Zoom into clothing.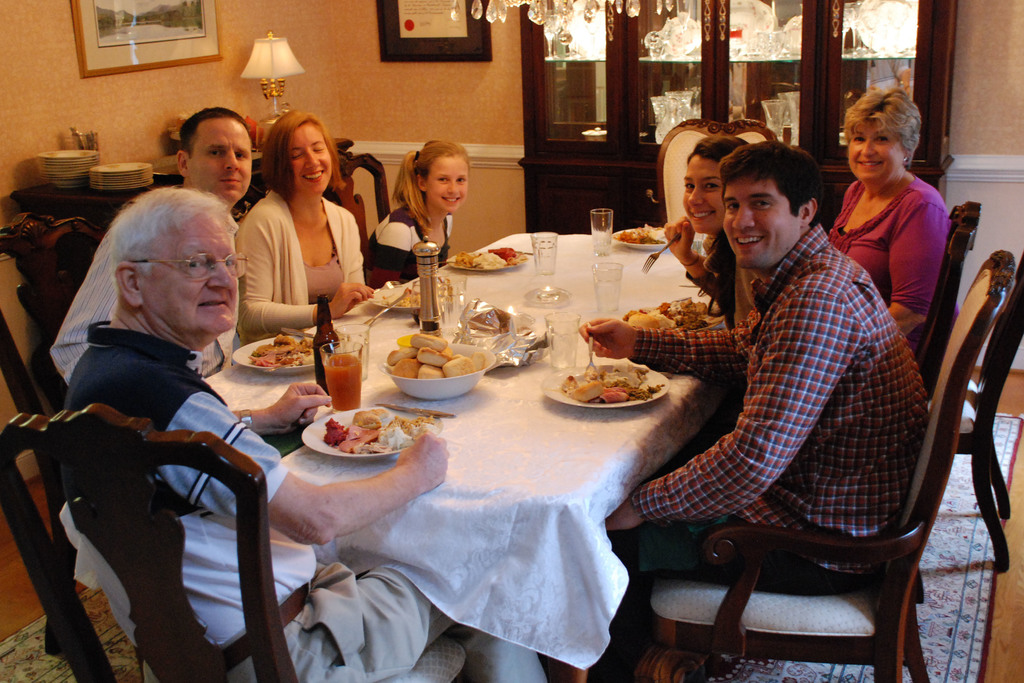
Zoom target: {"x1": 63, "y1": 322, "x2": 550, "y2": 682}.
